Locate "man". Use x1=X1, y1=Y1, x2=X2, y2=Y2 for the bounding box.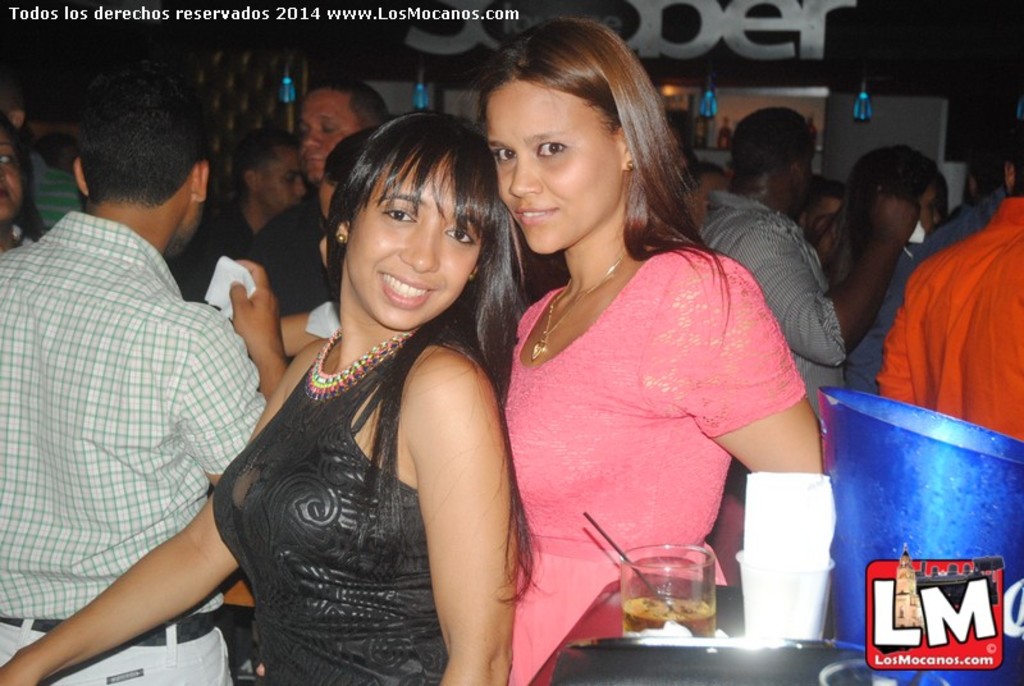
x1=243, y1=84, x2=390, y2=351.
